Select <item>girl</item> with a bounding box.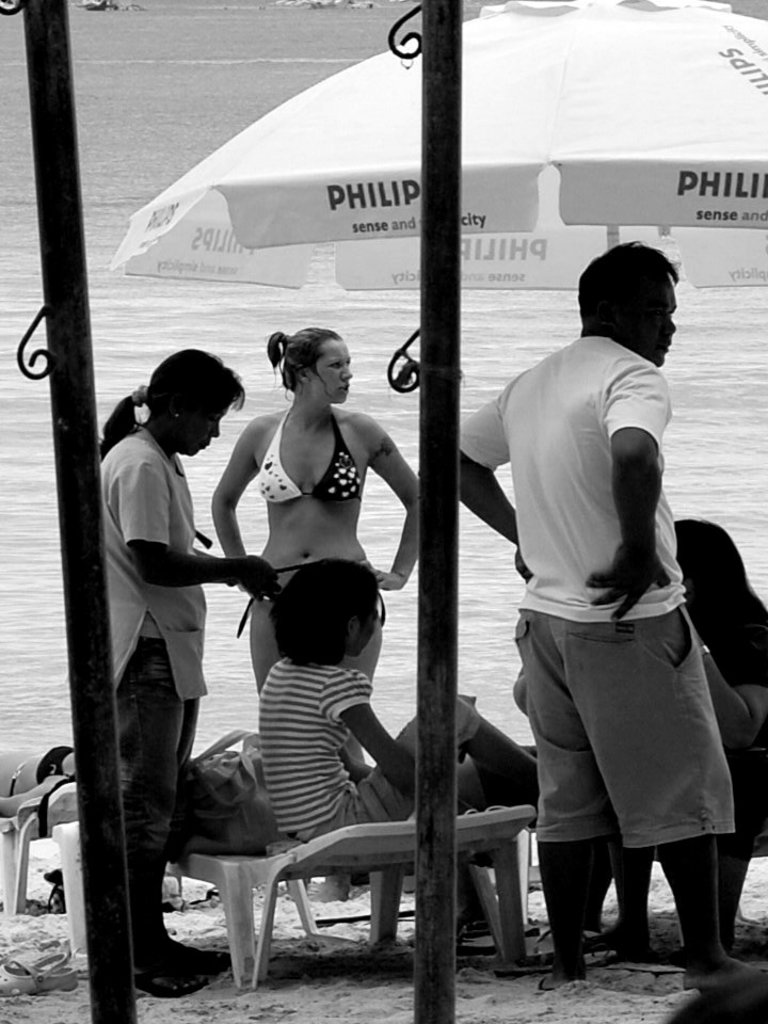
region(209, 323, 422, 691).
